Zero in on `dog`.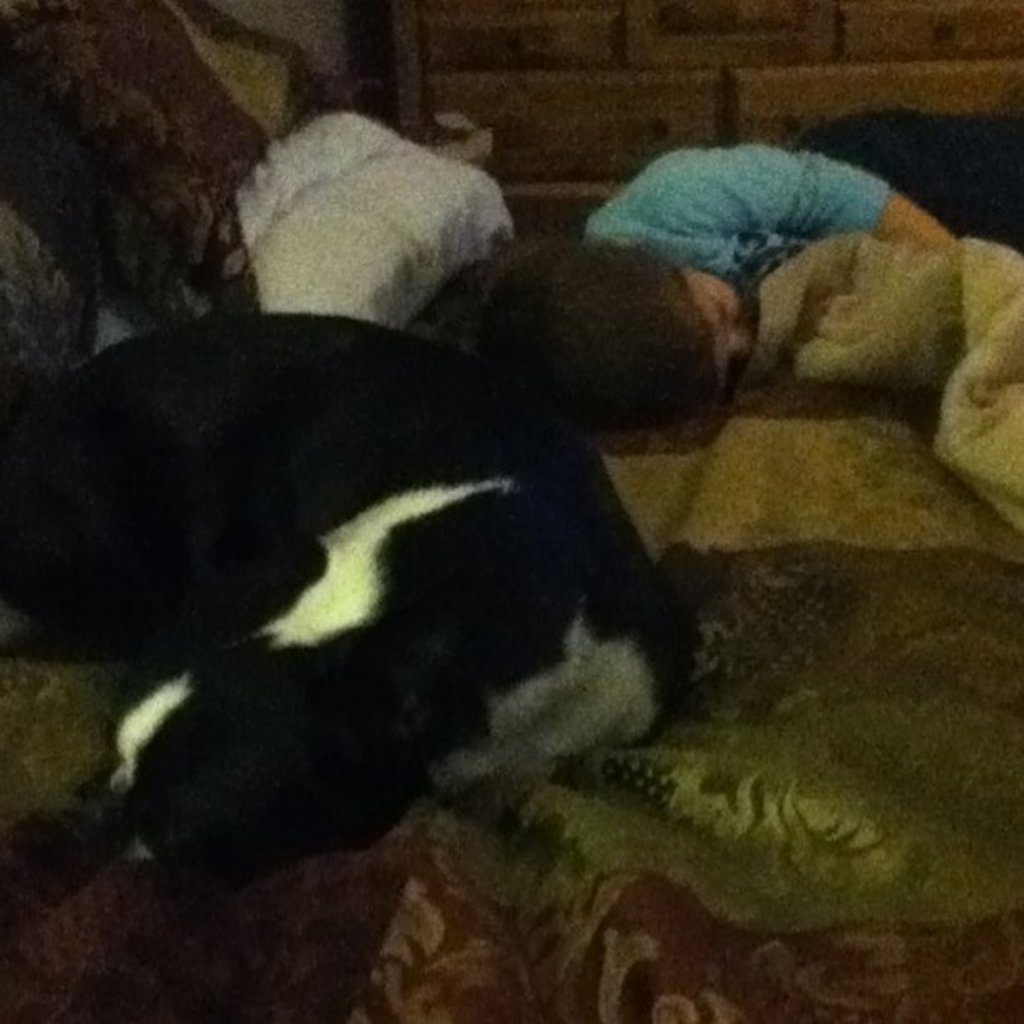
Zeroed in: bbox=(0, 313, 686, 893).
